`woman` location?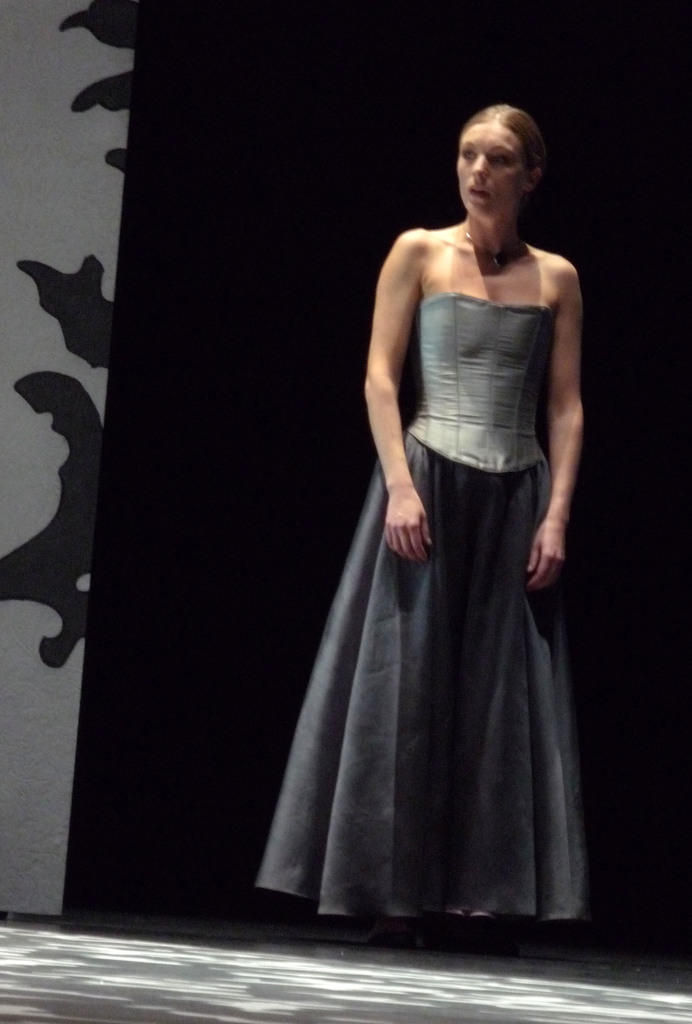
left=246, top=102, right=601, bottom=961
